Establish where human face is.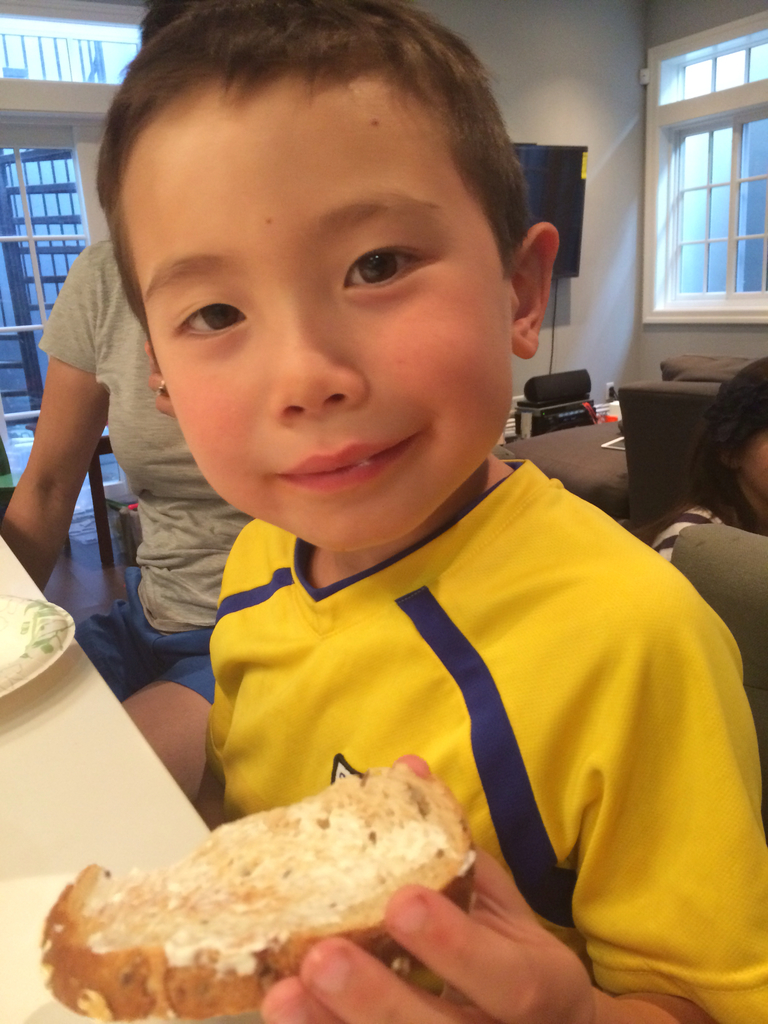
Established at [745,433,767,500].
